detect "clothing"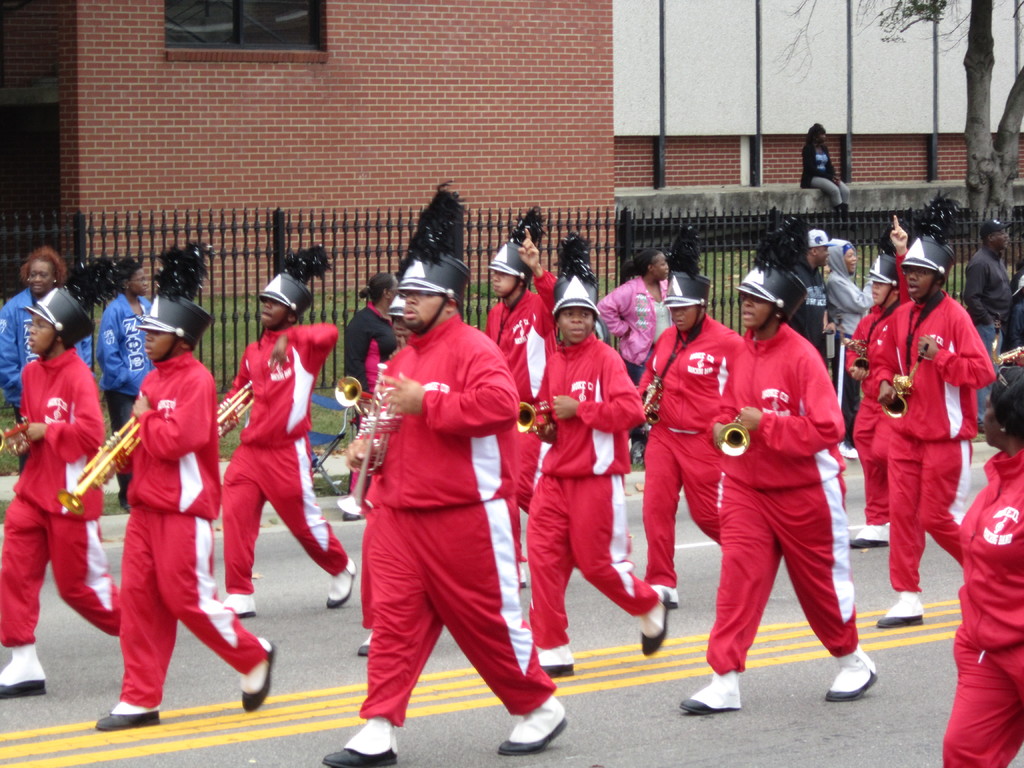
858 290 991 584
